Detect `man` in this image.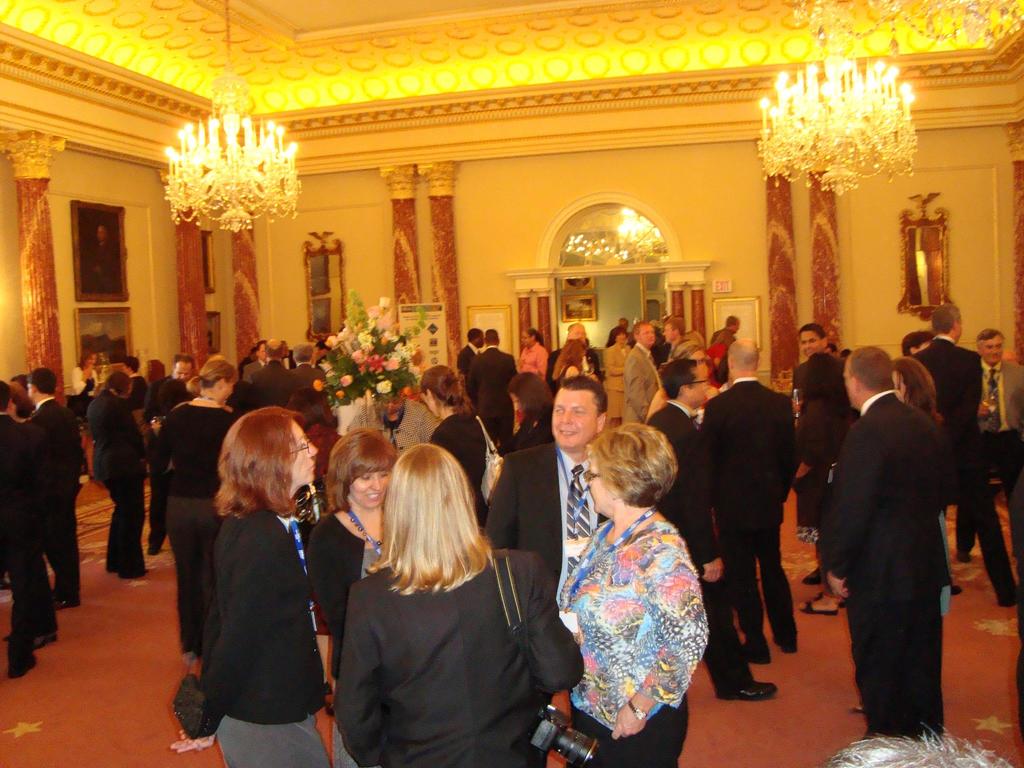
Detection: [x1=649, y1=355, x2=774, y2=707].
